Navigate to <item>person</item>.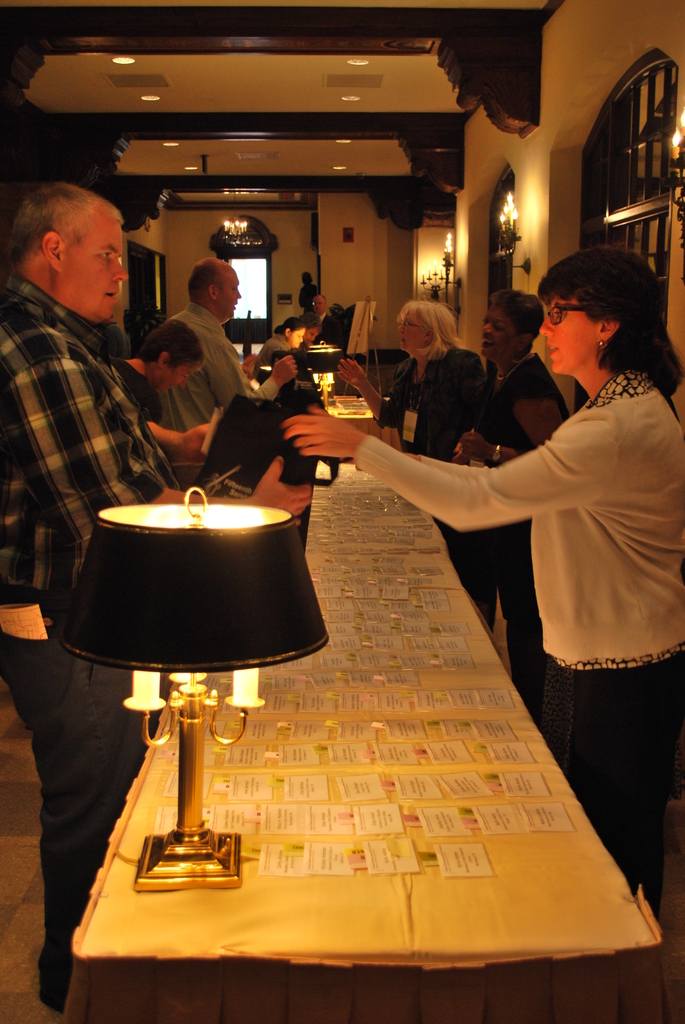
Navigation target: box(276, 247, 684, 1023).
